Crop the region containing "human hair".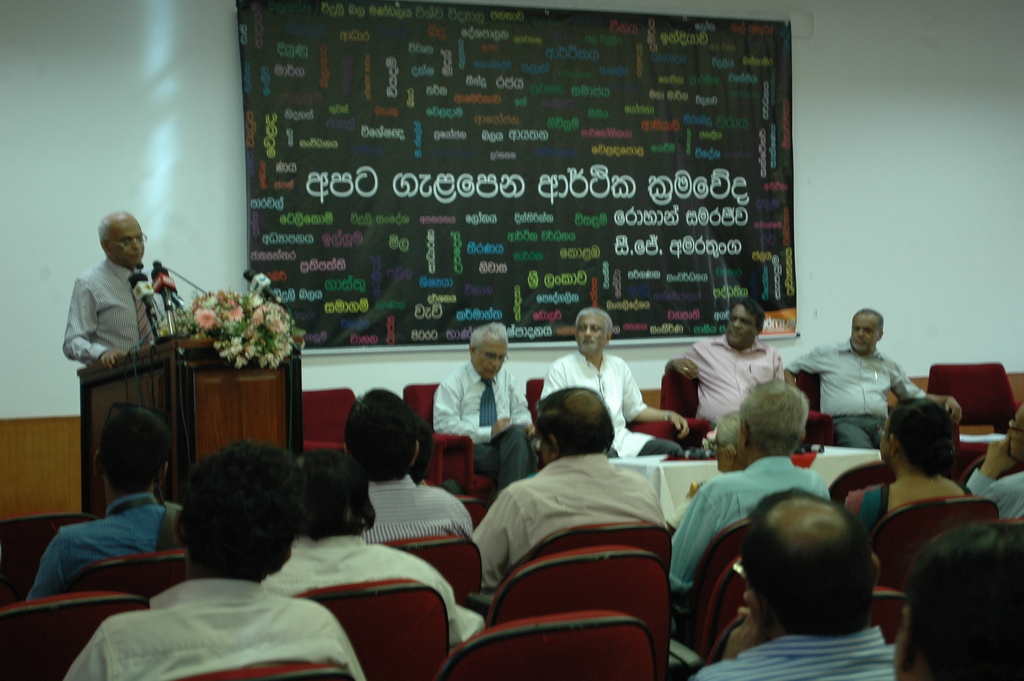
Crop region: BBox(890, 394, 961, 478).
